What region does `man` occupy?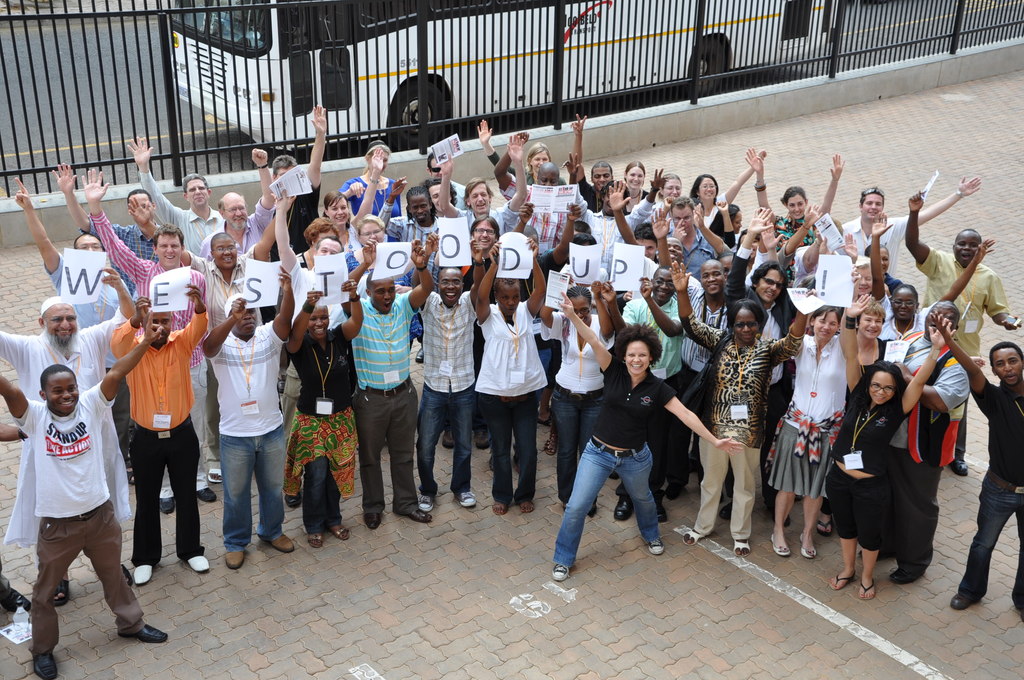
bbox=(634, 224, 660, 261).
